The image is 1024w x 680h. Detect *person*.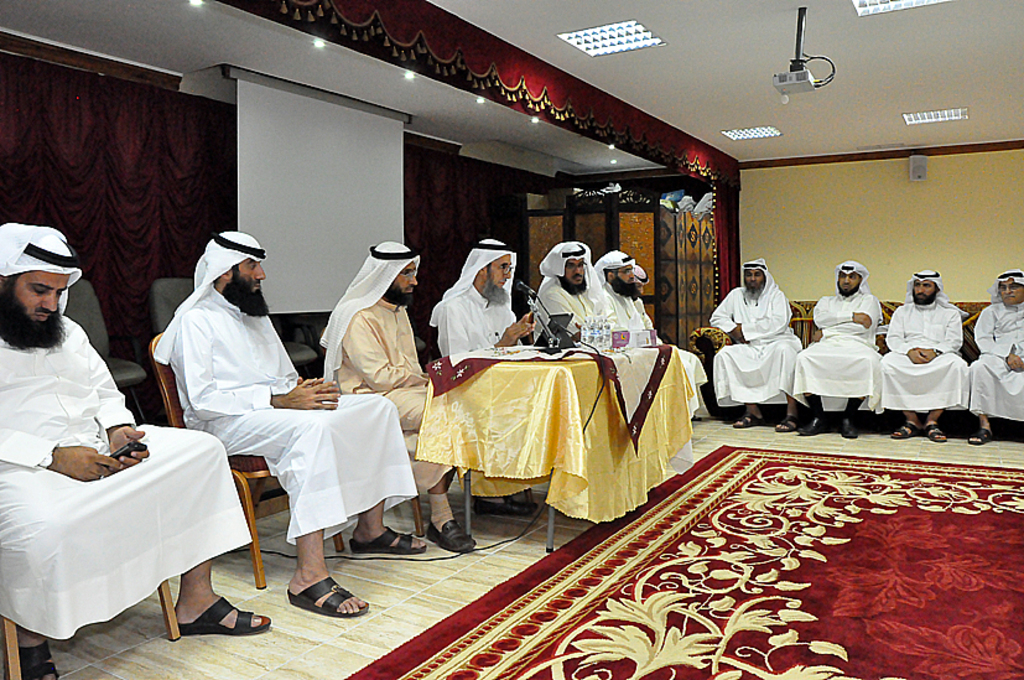
Detection: bbox=[879, 269, 970, 445].
